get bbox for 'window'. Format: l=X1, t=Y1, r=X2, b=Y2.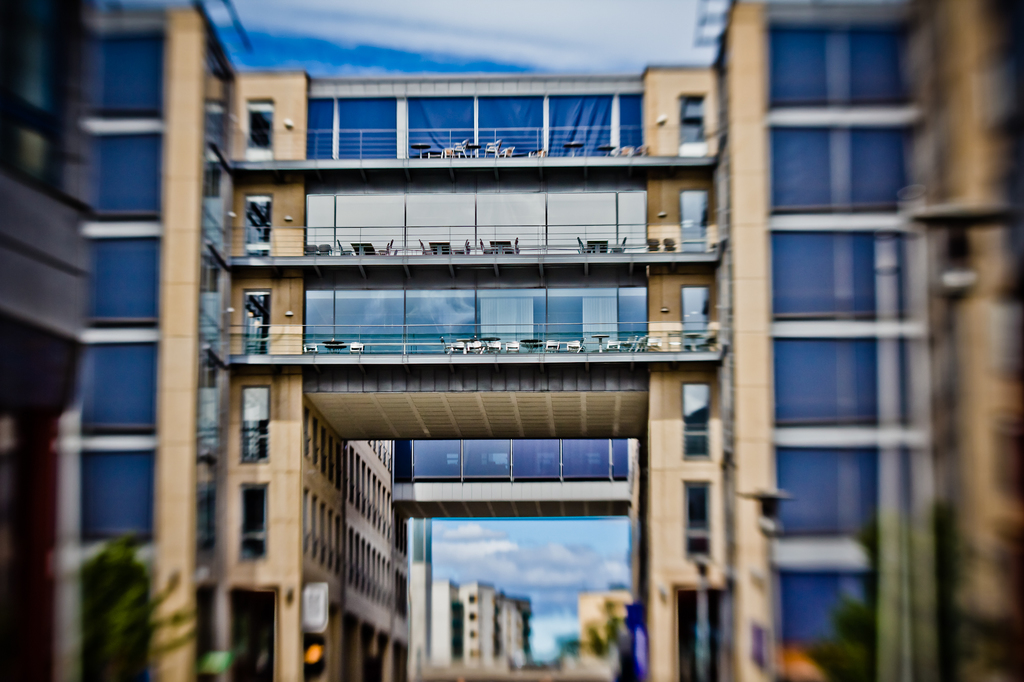
l=237, t=283, r=271, b=367.
